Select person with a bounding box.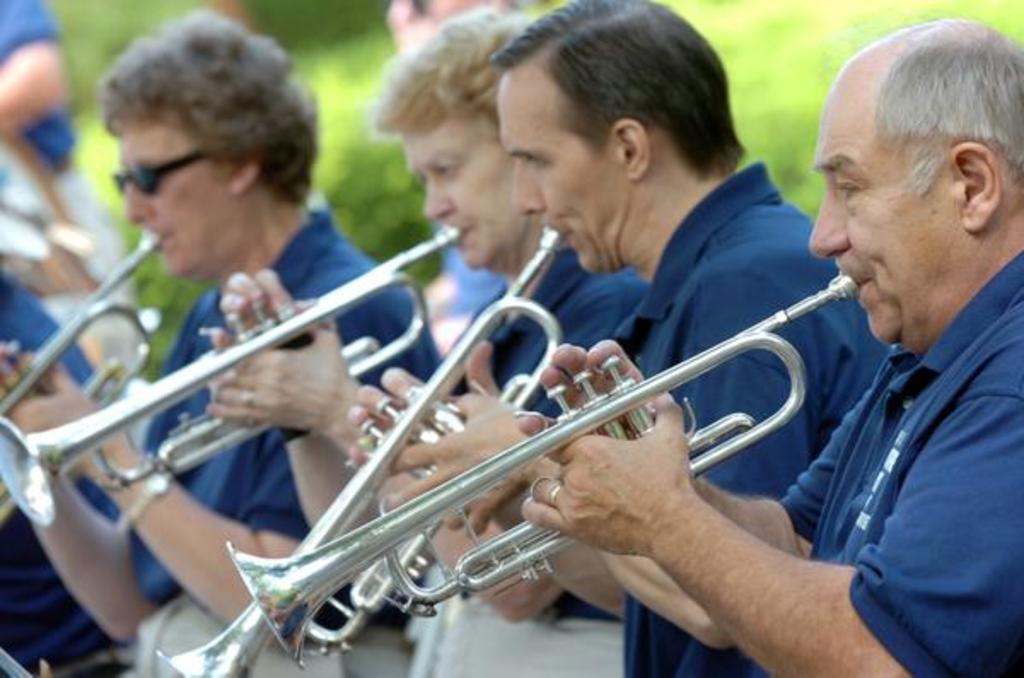
{"left": 208, "top": 3, "right": 650, "bottom": 676}.
